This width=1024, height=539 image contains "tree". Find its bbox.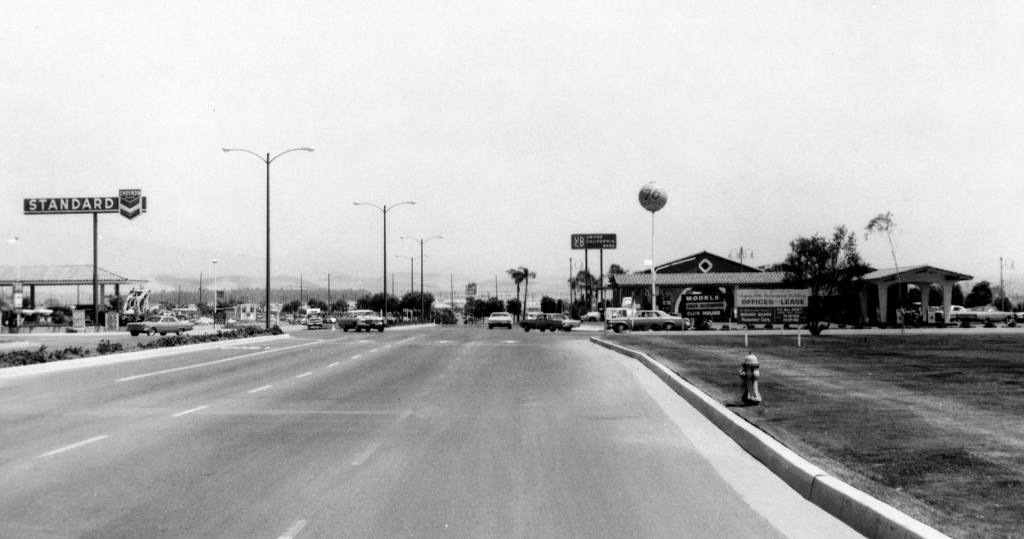
Rect(452, 296, 503, 325).
